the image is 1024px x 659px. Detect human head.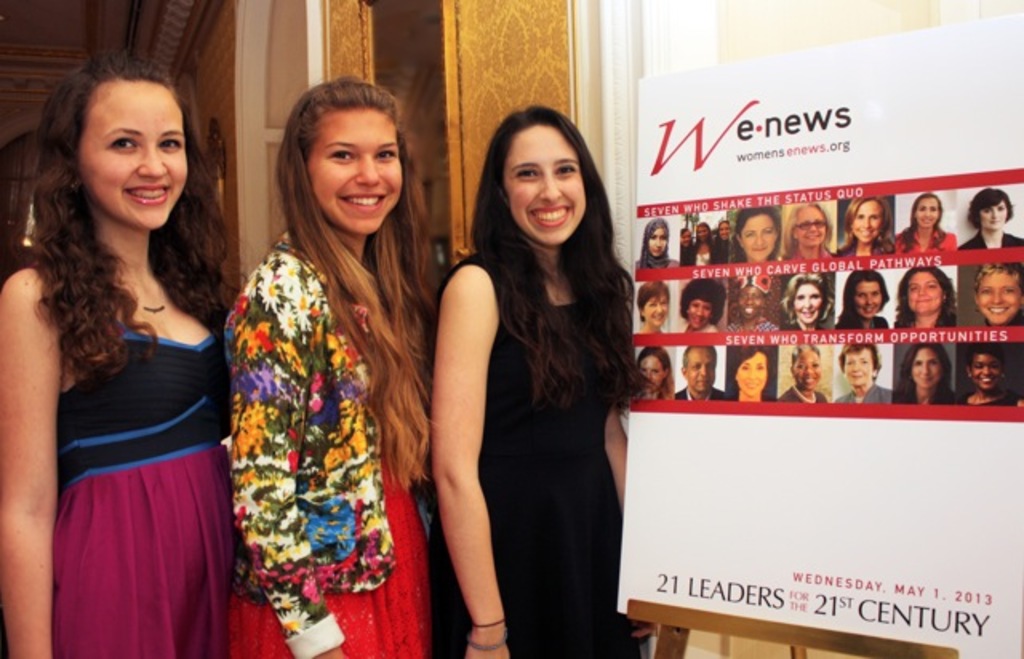
Detection: (x1=915, y1=195, x2=942, y2=227).
